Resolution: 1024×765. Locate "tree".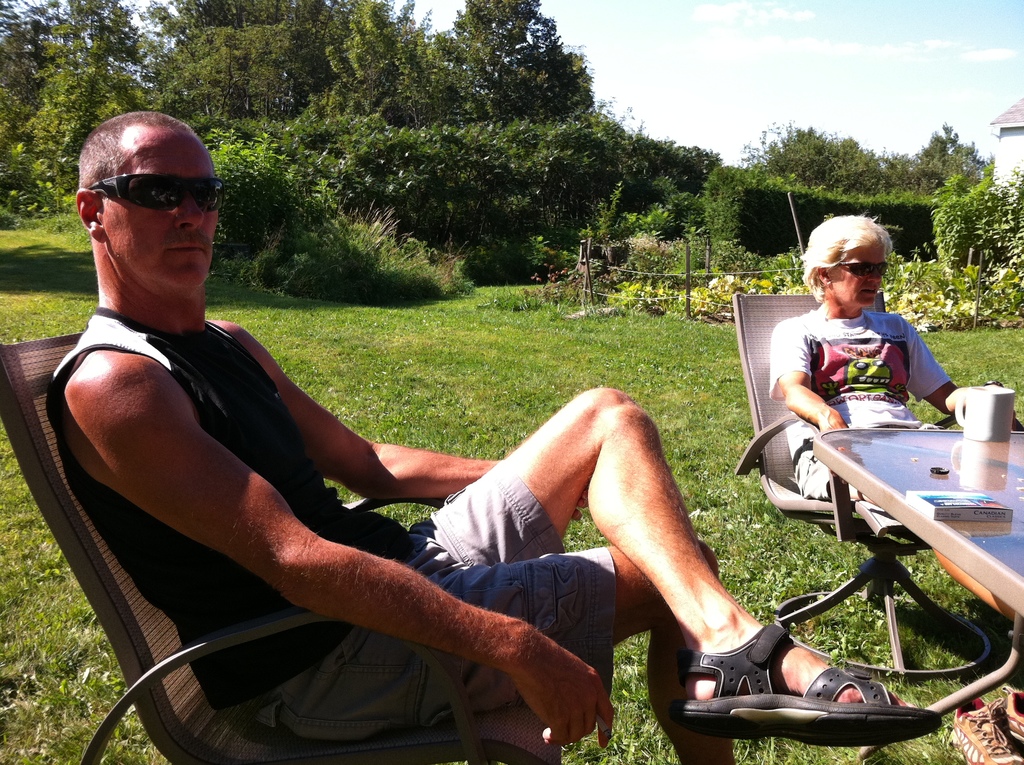
<bbox>150, 0, 388, 131</bbox>.
